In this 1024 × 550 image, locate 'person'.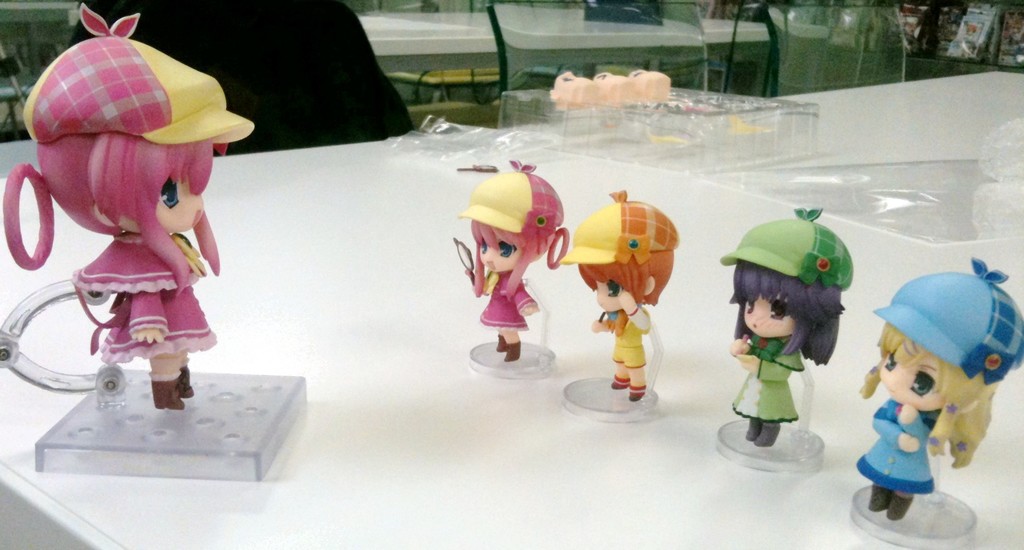
Bounding box: {"left": 722, "top": 190, "right": 858, "bottom": 465}.
